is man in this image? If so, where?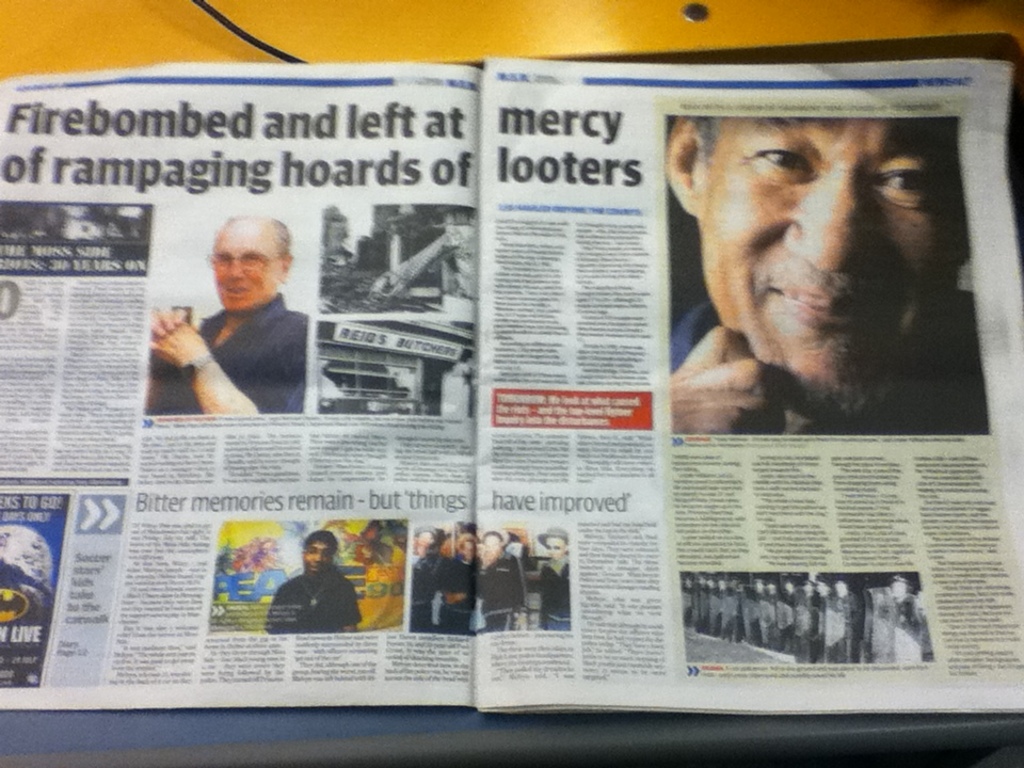
Yes, at [538, 529, 573, 633].
